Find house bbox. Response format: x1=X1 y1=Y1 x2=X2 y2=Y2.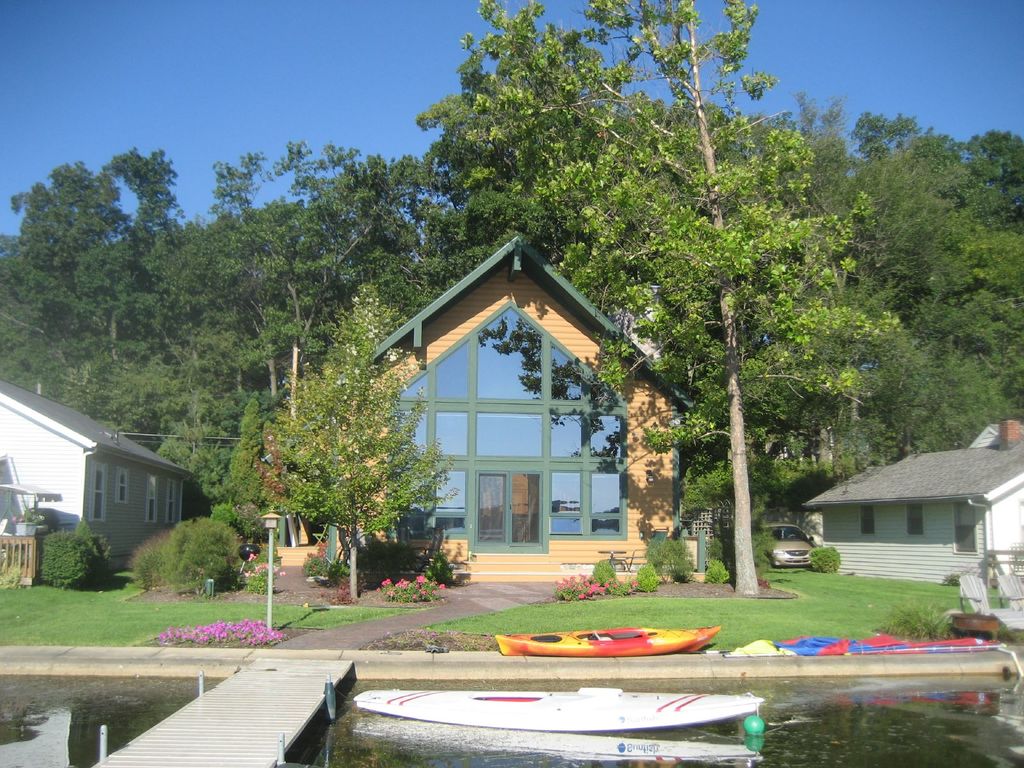
x1=0 y1=377 x2=191 y2=573.
